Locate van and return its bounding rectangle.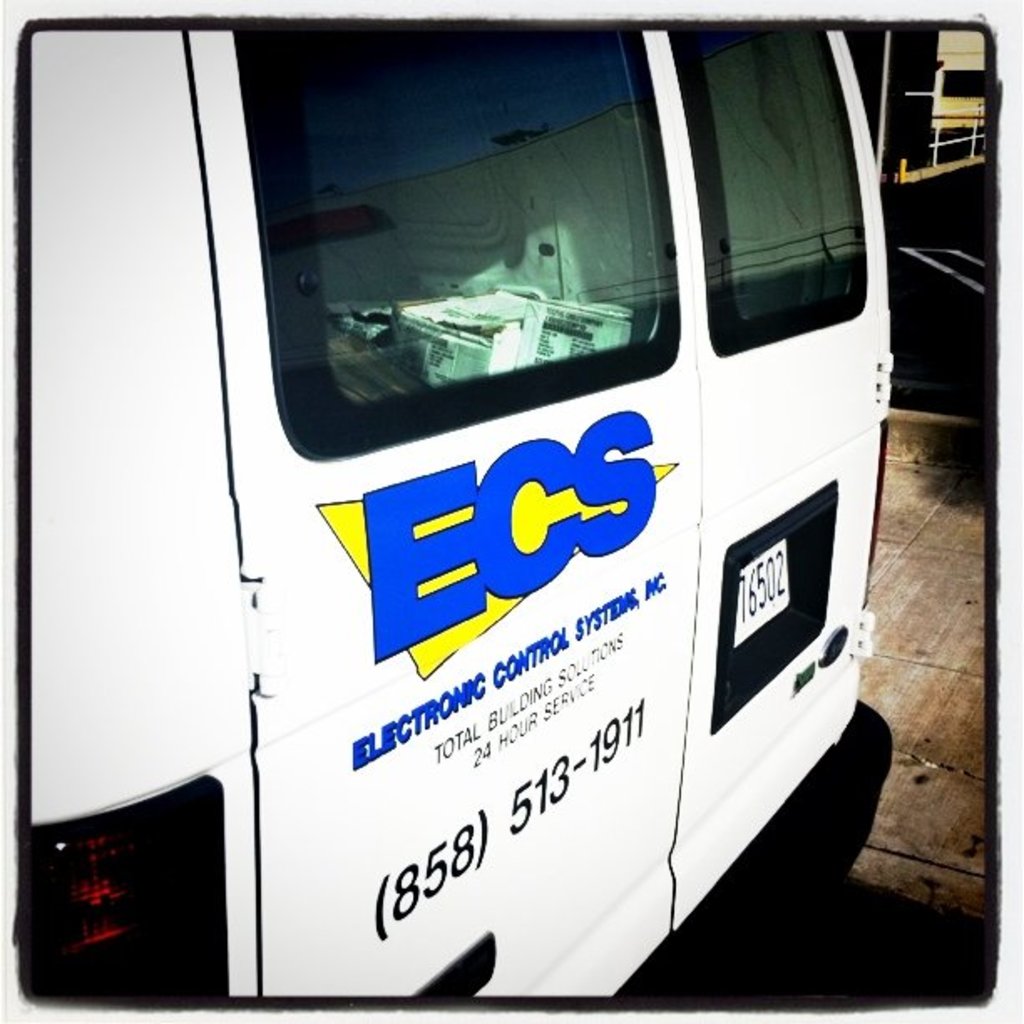
l=0, t=0, r=895, b=1022.
